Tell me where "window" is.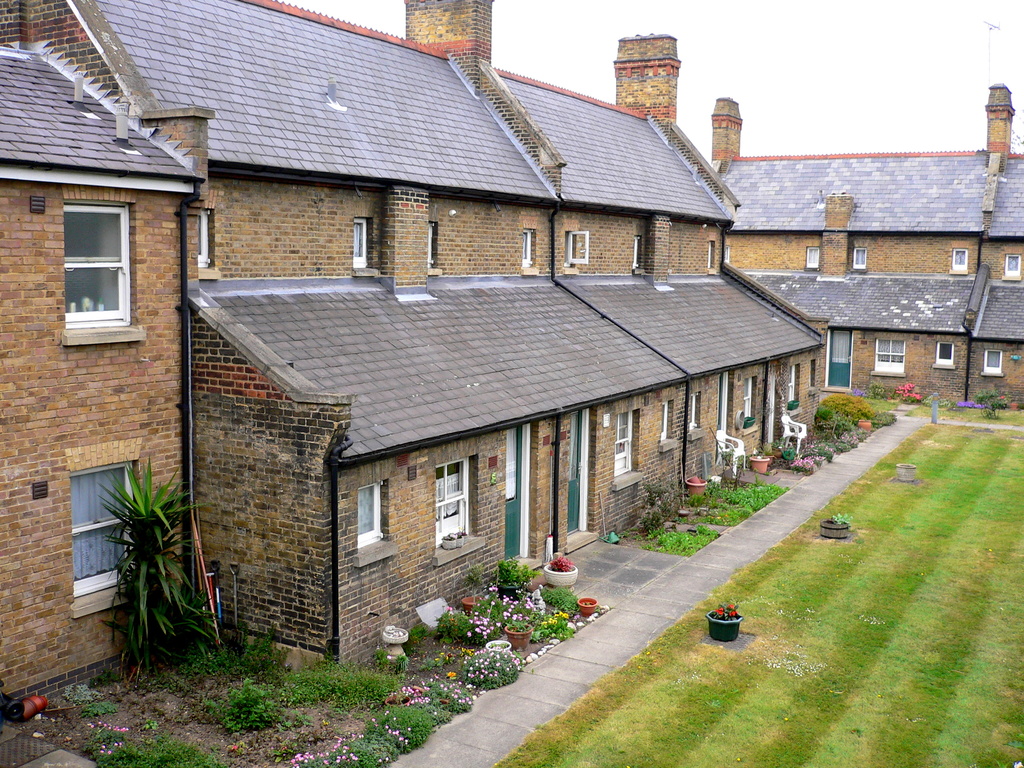
"window" is at bbox(350, 484, 387, 556).
